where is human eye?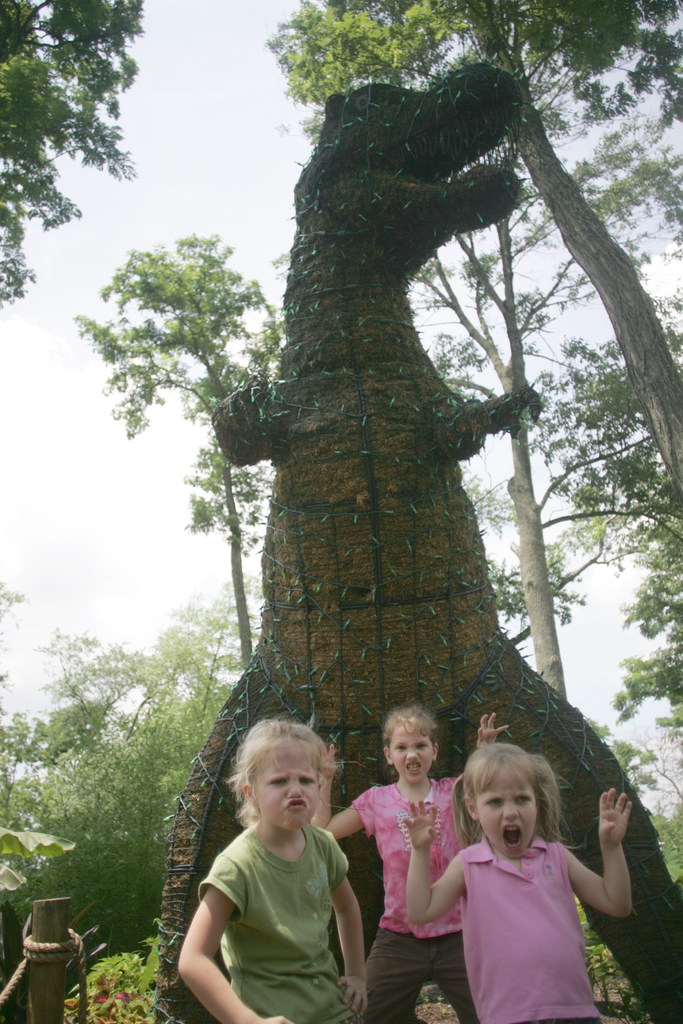
BBox(393, 742, 407, 753).
